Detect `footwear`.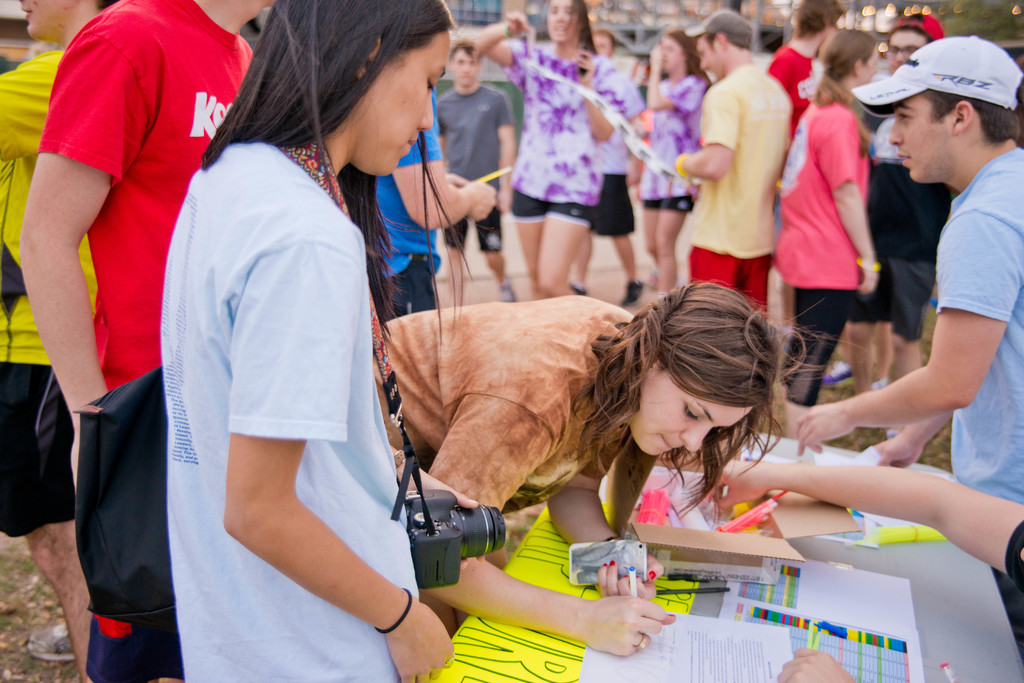
Detected at bbox=(22, 623, 77, 659).
